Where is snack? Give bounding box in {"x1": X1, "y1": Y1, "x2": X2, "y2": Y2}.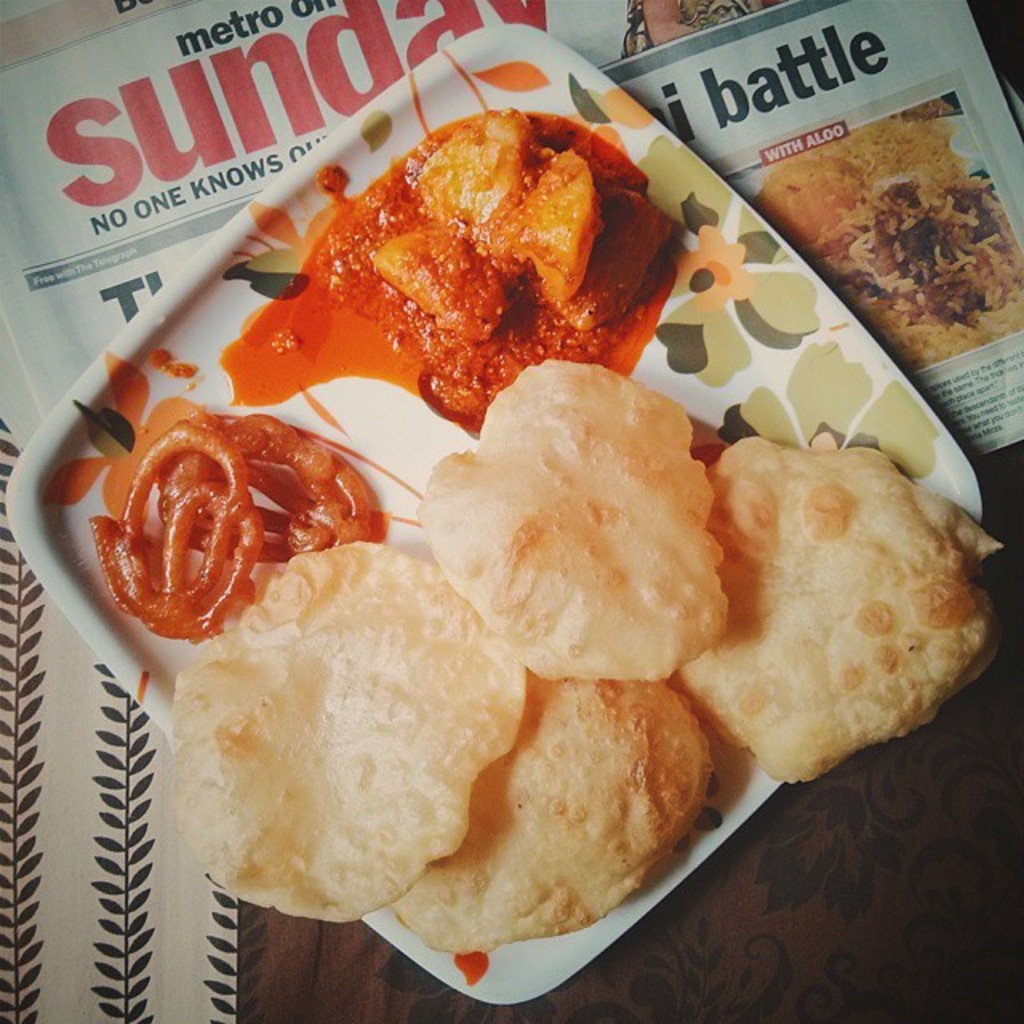
{"x1": 170, "y1": 534, "x2": 523, "y2": 933}.
